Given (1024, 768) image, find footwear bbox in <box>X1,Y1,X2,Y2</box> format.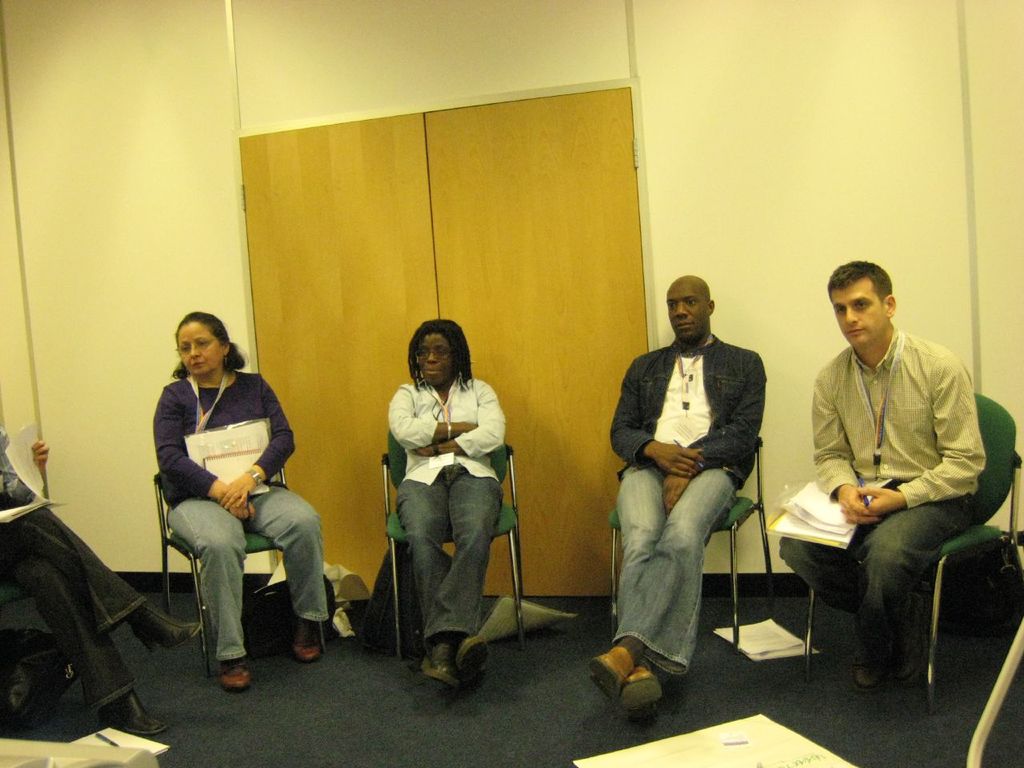
<box>622,663,667,719</box>.
